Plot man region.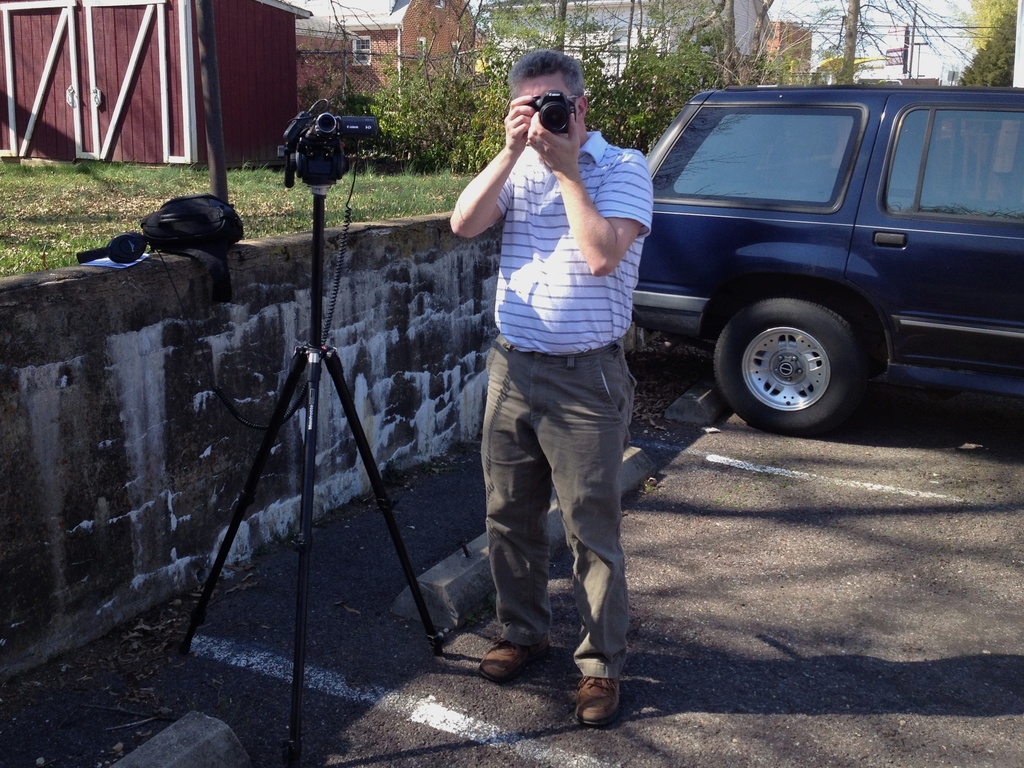
Plotted at select_region(447, 41, 668, 710).
